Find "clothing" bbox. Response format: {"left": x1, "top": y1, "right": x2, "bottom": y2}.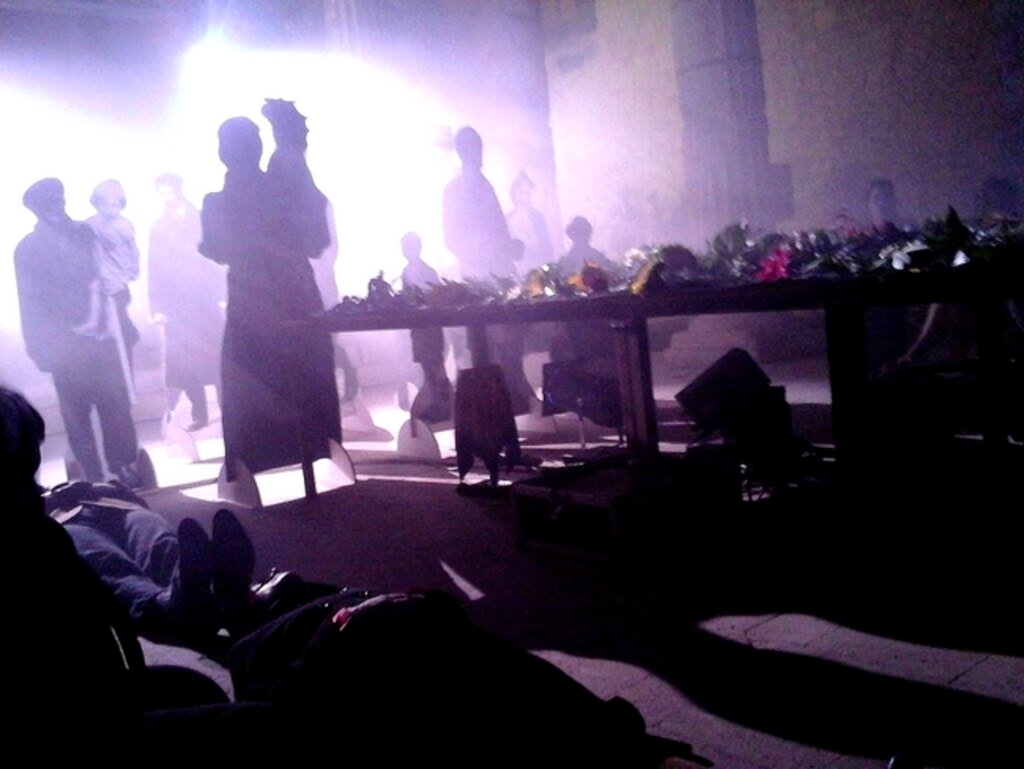
{"left": 510, "top": 203, "right": 553, "bottom": 273}.
